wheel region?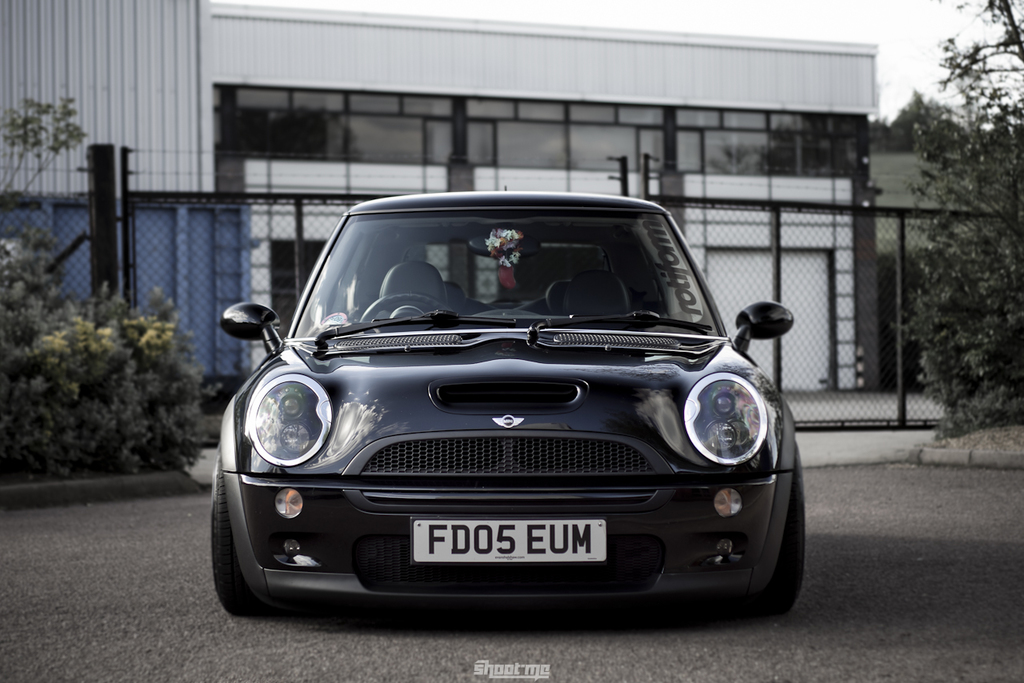
360/294/448/326
